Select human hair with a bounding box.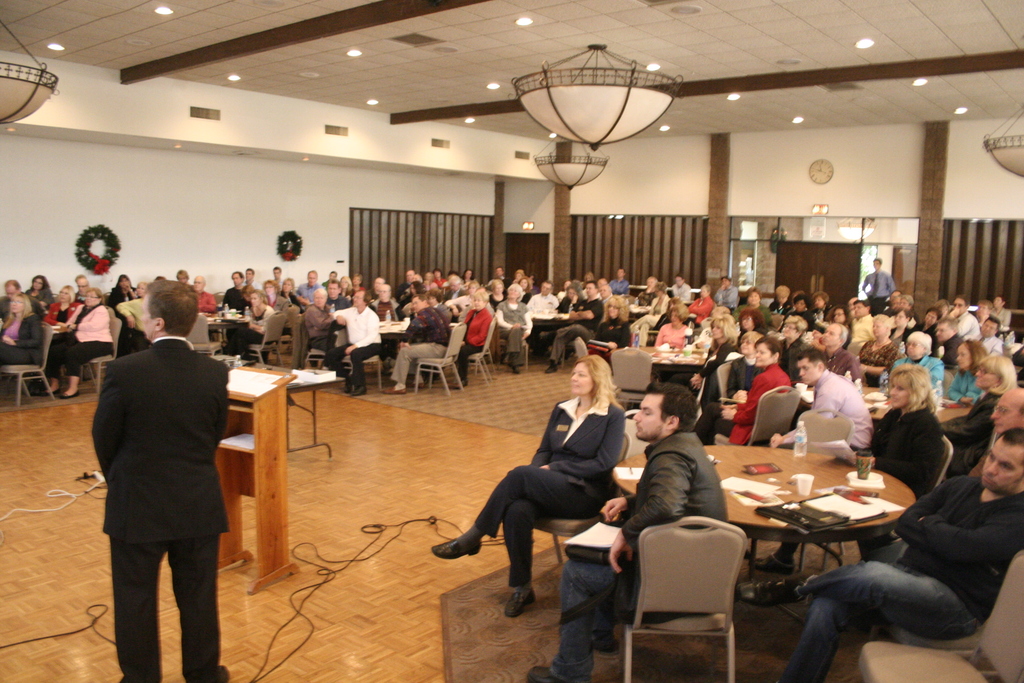
245, 268, 255, 276.
